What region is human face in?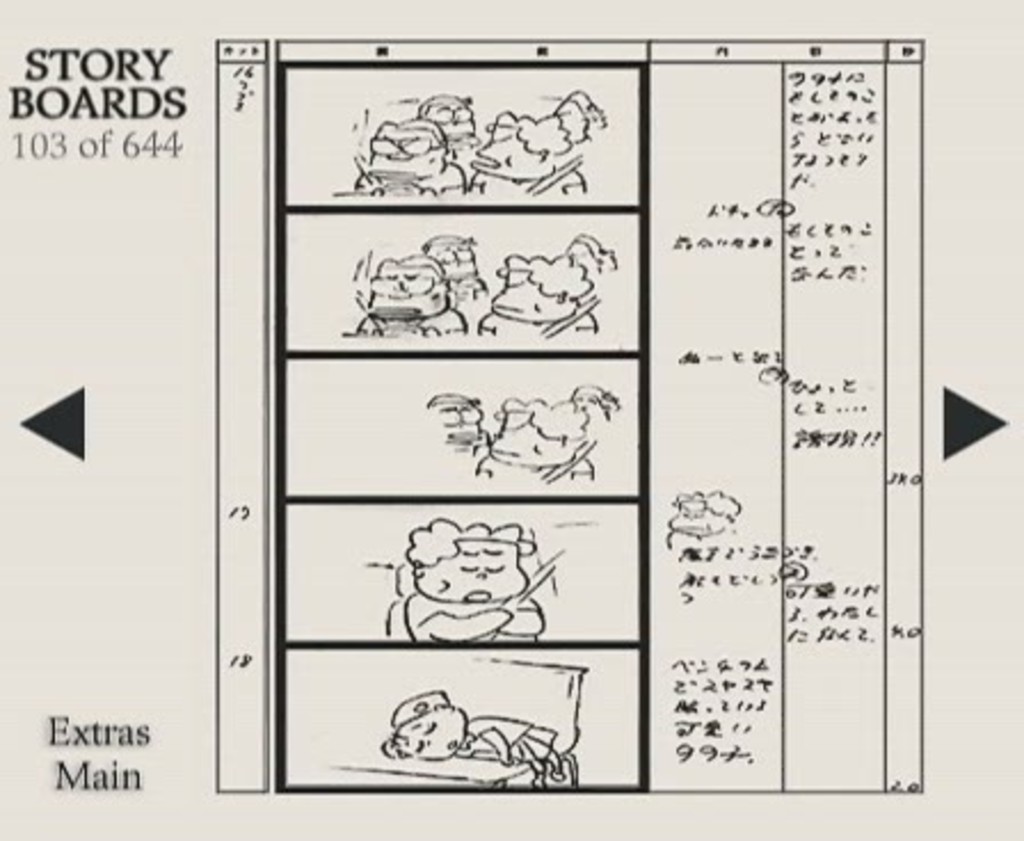
(414, 537, 528, 612).
